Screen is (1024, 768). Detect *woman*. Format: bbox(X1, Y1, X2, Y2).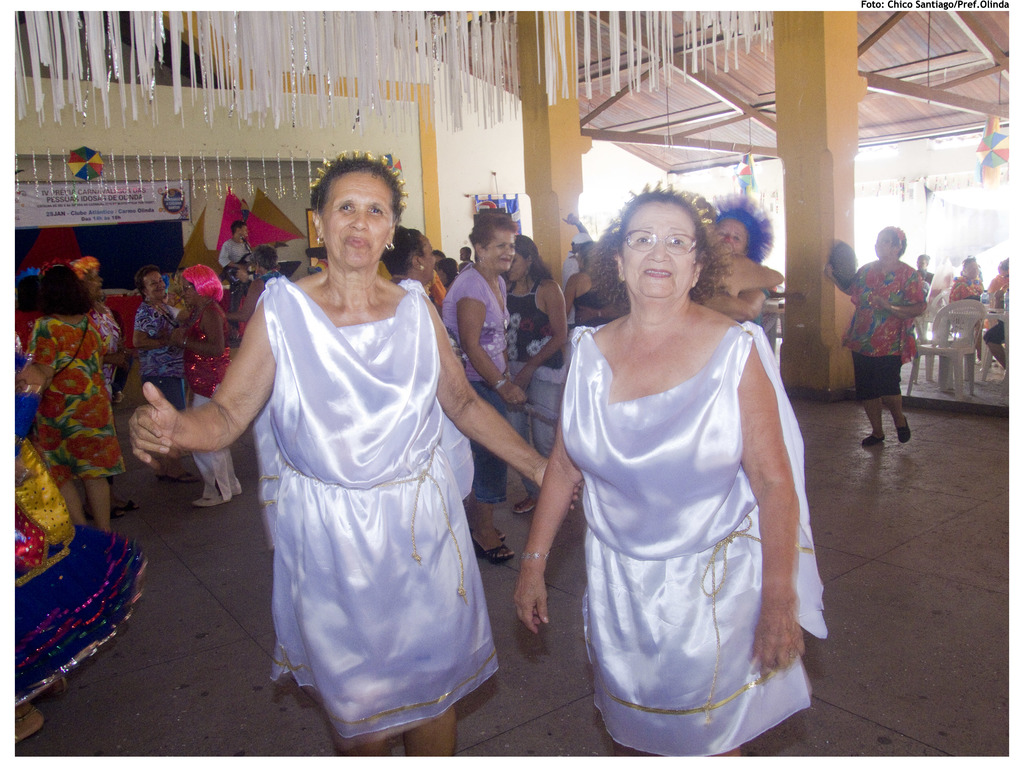
bbox(11, 336, 45, 439).
